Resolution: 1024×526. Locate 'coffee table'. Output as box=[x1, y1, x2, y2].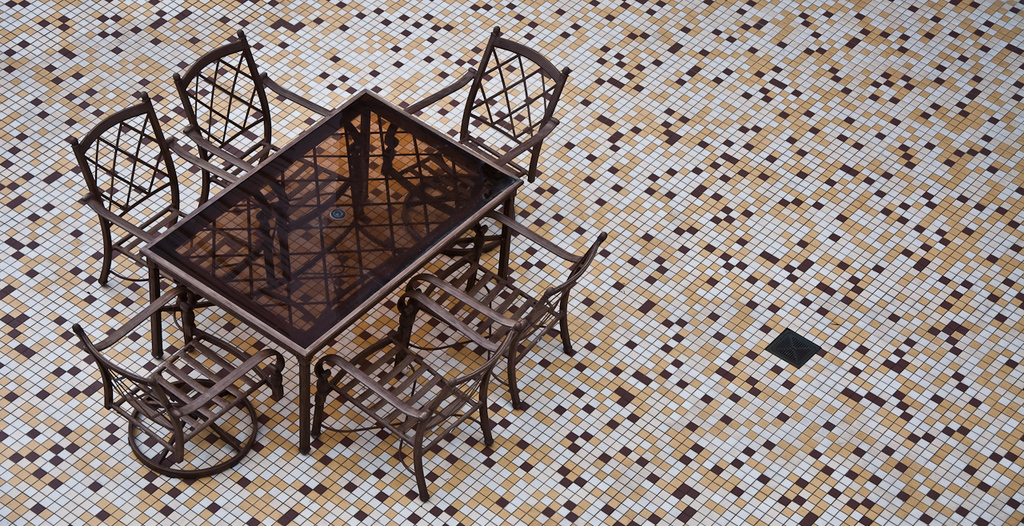
box=[109, 96, 539, 455].
